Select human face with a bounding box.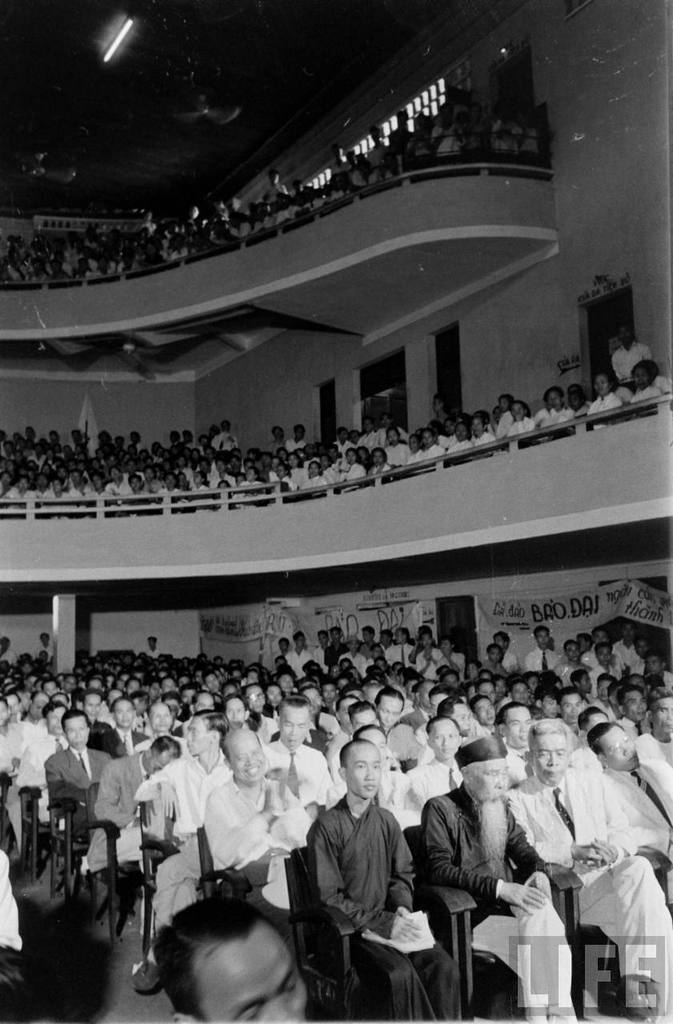
[266,684,279,707].
